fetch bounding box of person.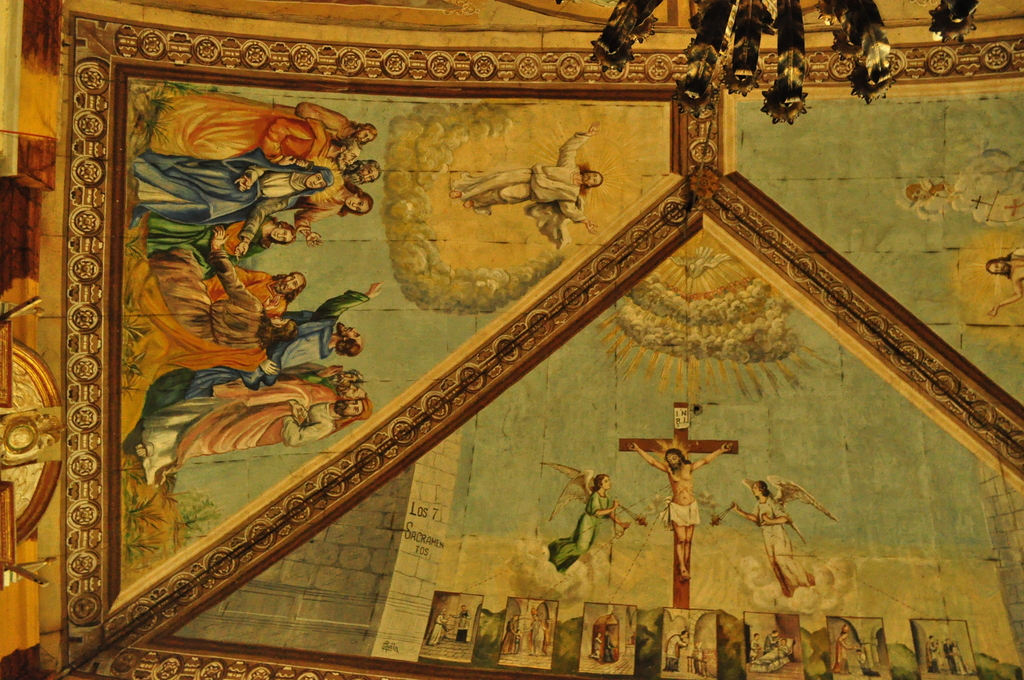
Bbox: [x1=444, y1=117, x2=607, y2=237].
